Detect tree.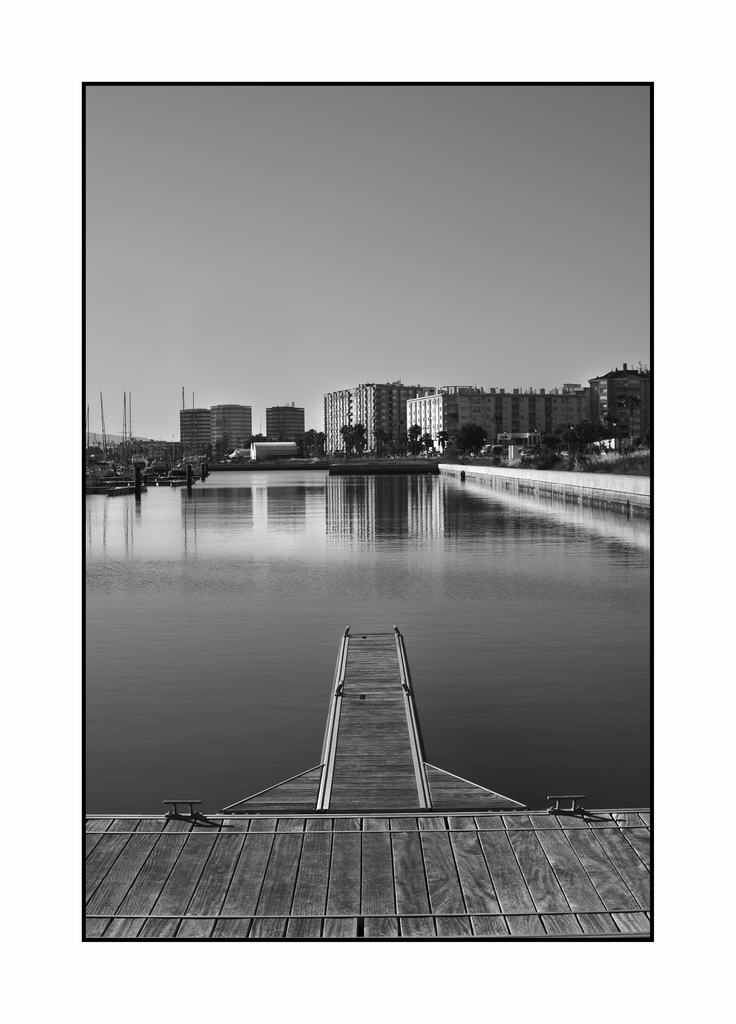
Detected at [x1=399, y1=433, x2=410, y2=456].
